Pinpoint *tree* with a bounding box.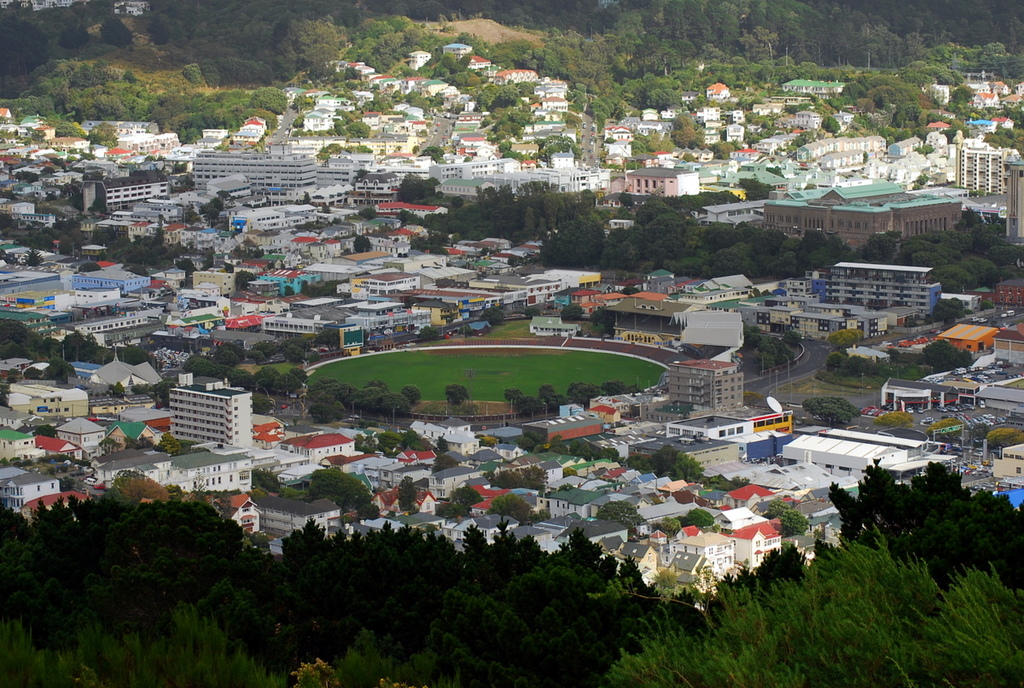
[left=379, top=393, right=408, bottom=428].
